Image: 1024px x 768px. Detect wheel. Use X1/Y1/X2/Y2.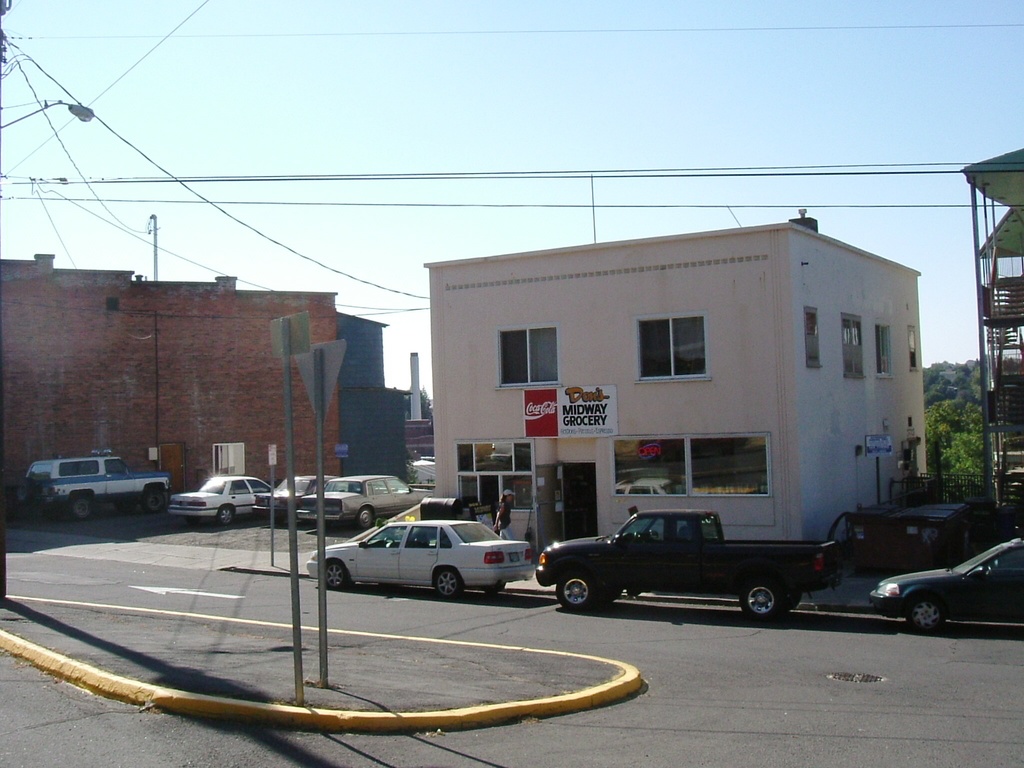
318/562/350/594.
